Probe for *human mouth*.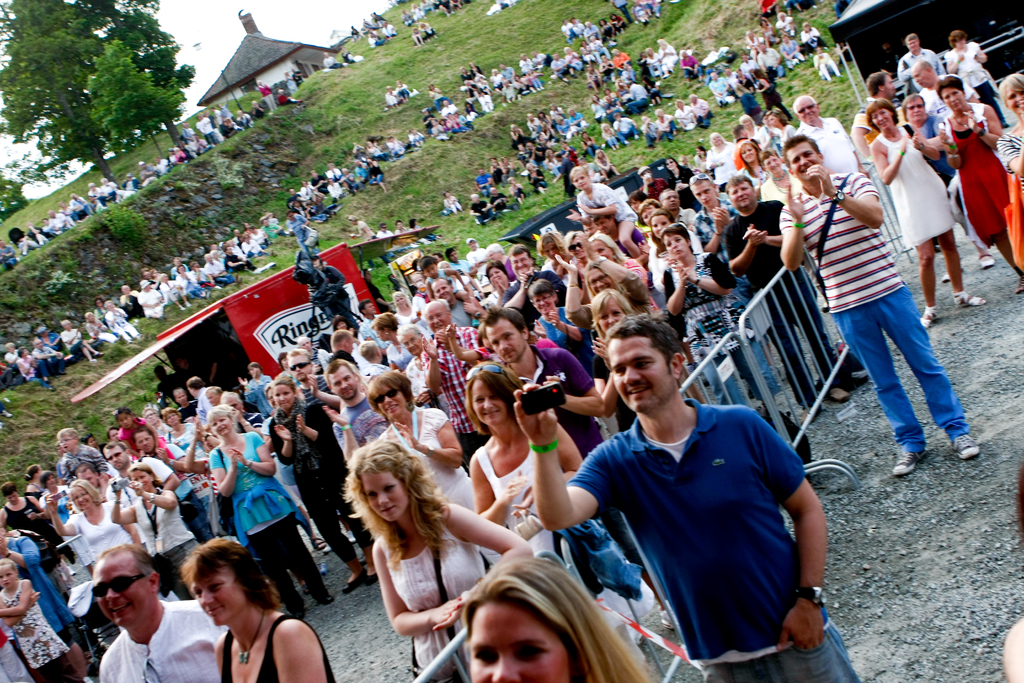
Probe result: (x1=383, y1=504, x2=399, y2=513).
